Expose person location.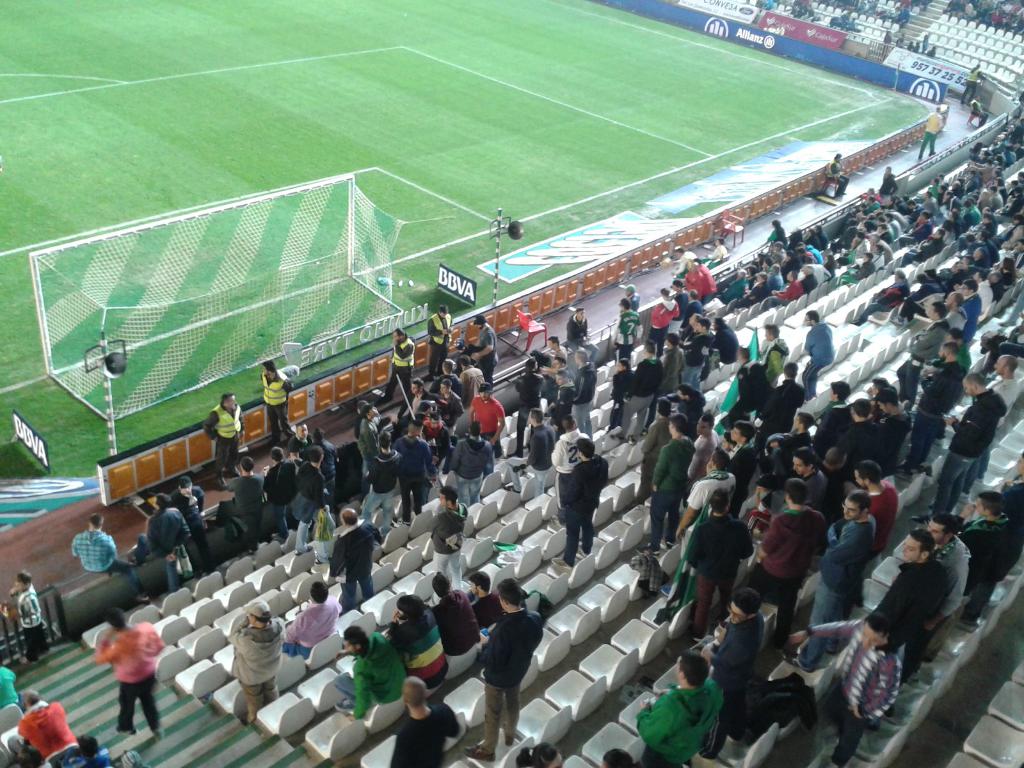
Exposed at [x1=694, y1=404, x2=721, y2=504].
